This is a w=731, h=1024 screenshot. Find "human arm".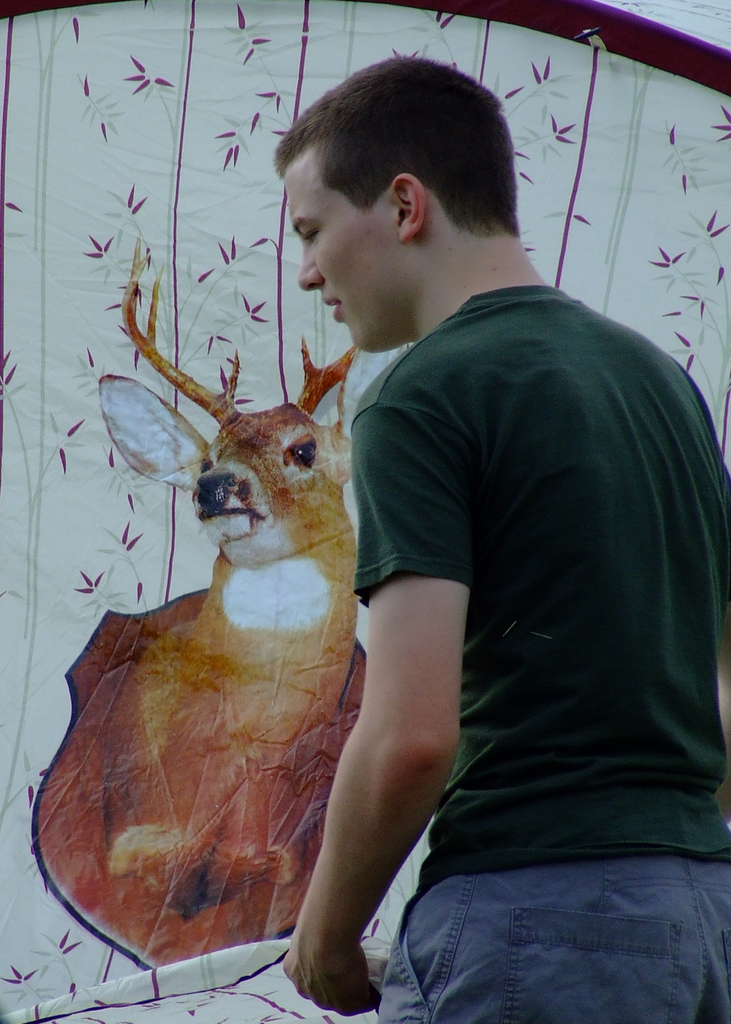
Bounding box: rect(307, 598, 456, 976).
